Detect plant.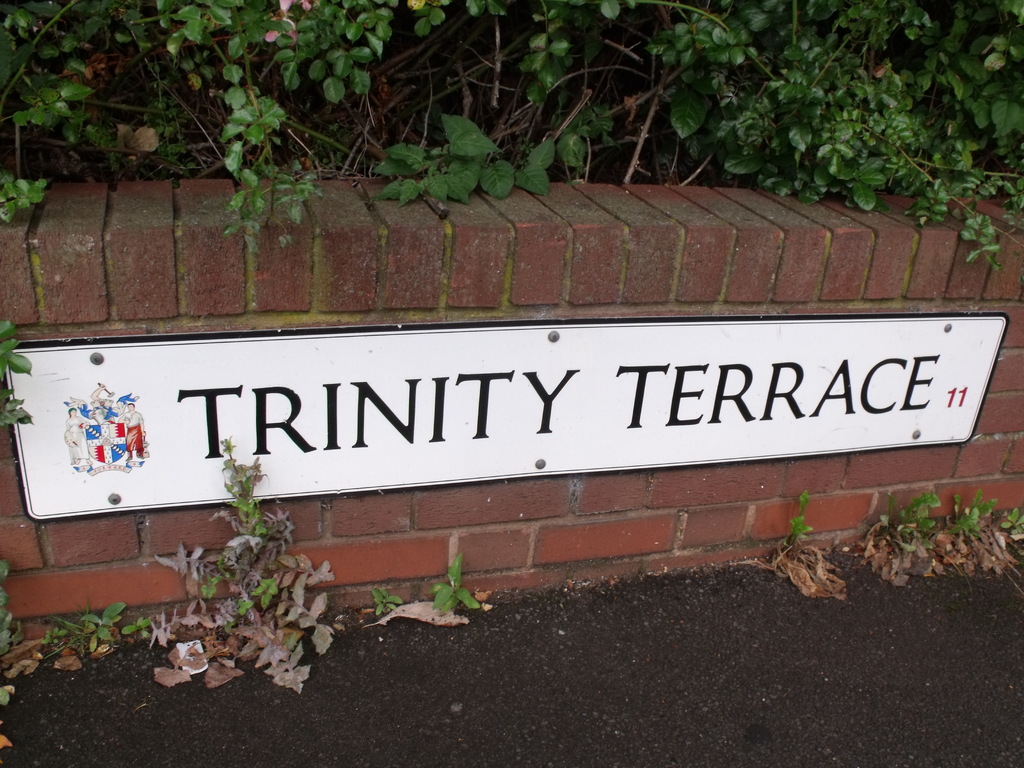
Detected at pyautogui.locateOnScreen(140, 433, 342, 695).
